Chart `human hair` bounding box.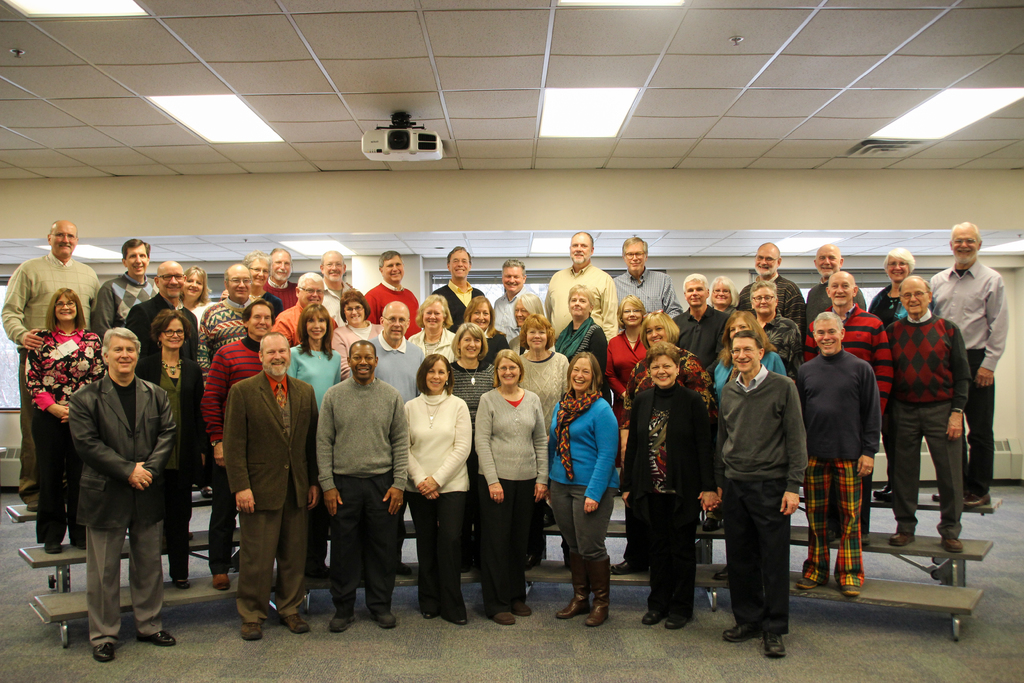
Charted: {"x1": 681, "y1": 272, "x2": 708, "y2": 295}.
